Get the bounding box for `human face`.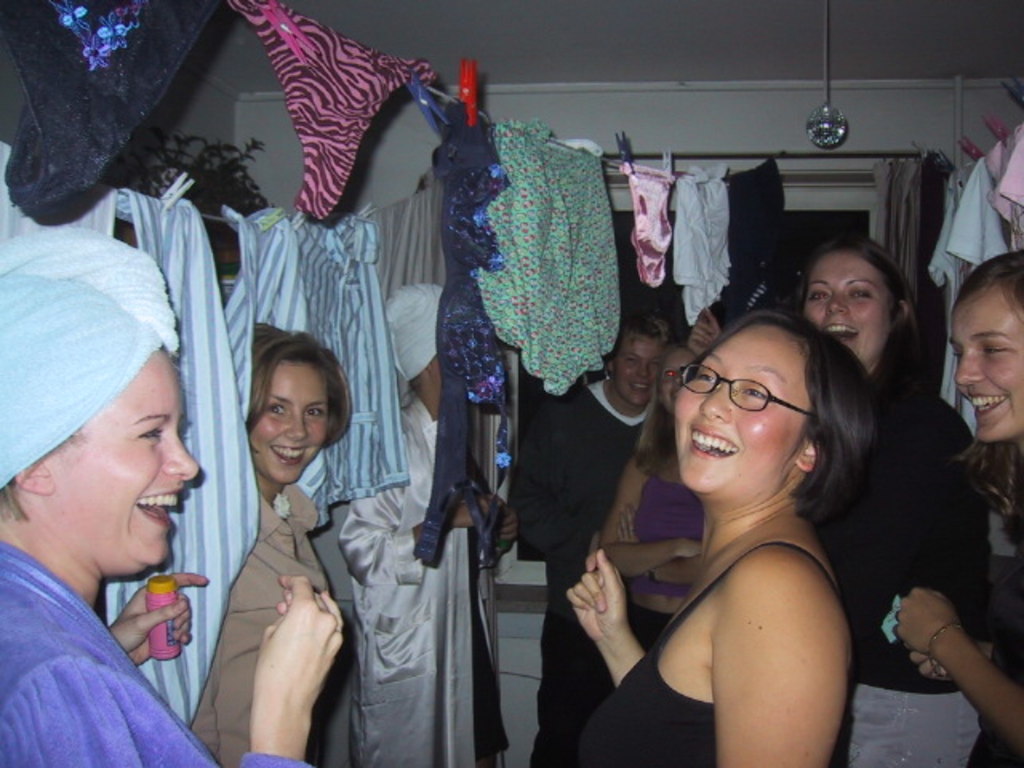
[left=677, top=339, right=810, bottom=494].
